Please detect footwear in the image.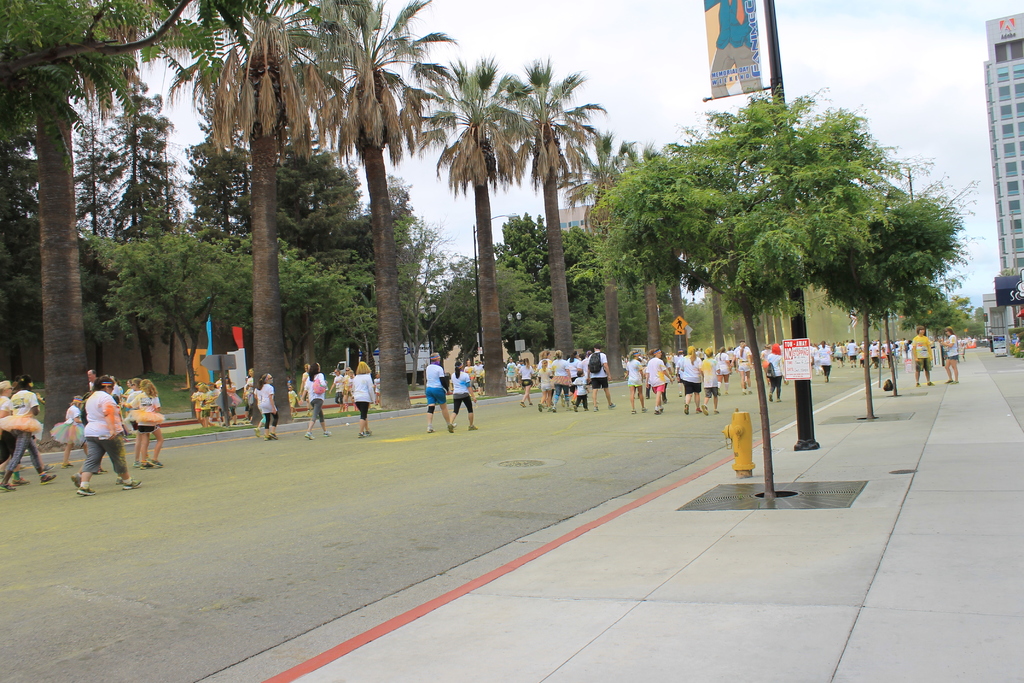
bbox=(448, 424, 453, 432).
